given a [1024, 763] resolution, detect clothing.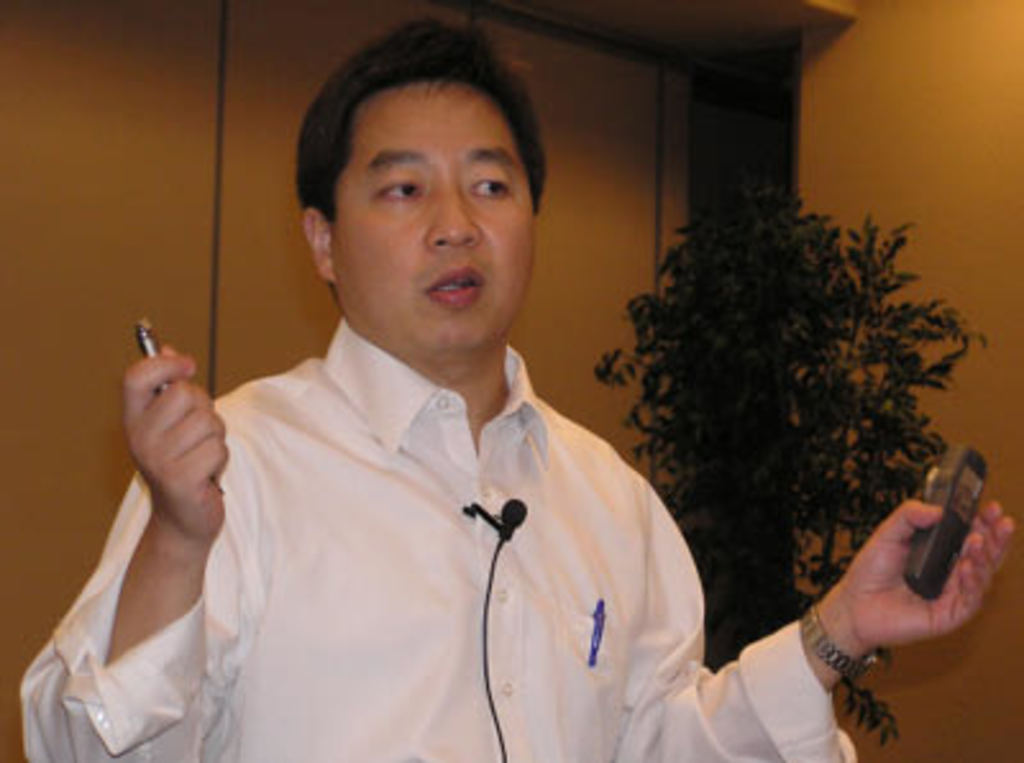
(20, 315, 860, 760).
